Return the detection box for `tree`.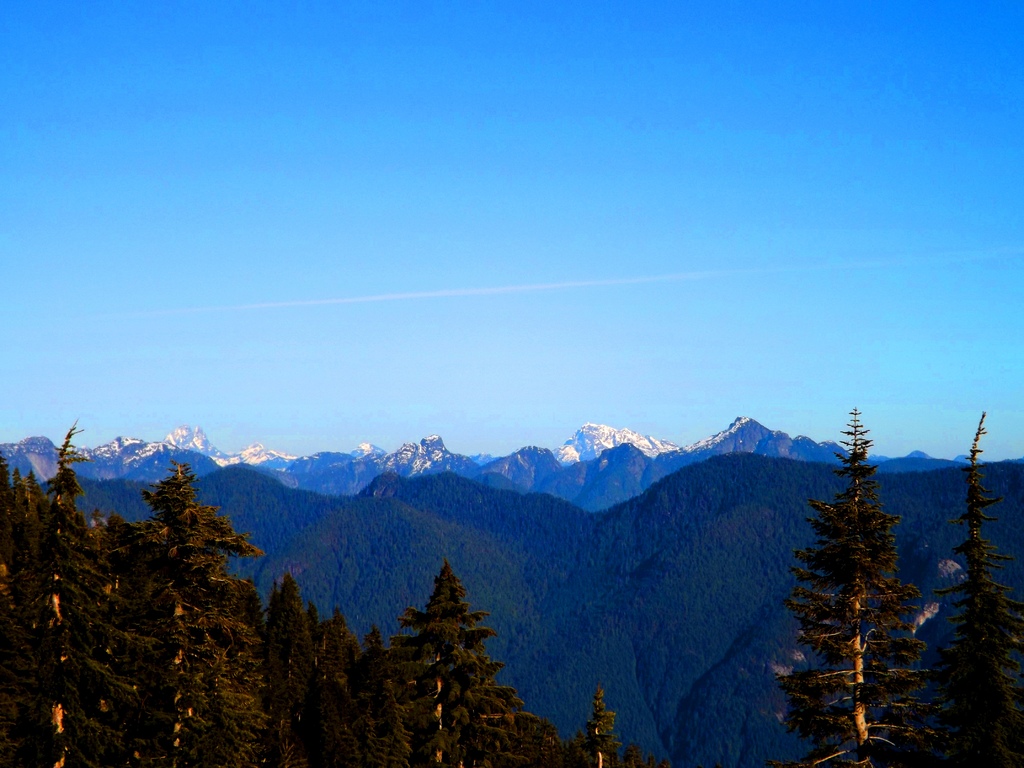
pyautogui.locateOnScreen(924, 412, 1023, 767).
